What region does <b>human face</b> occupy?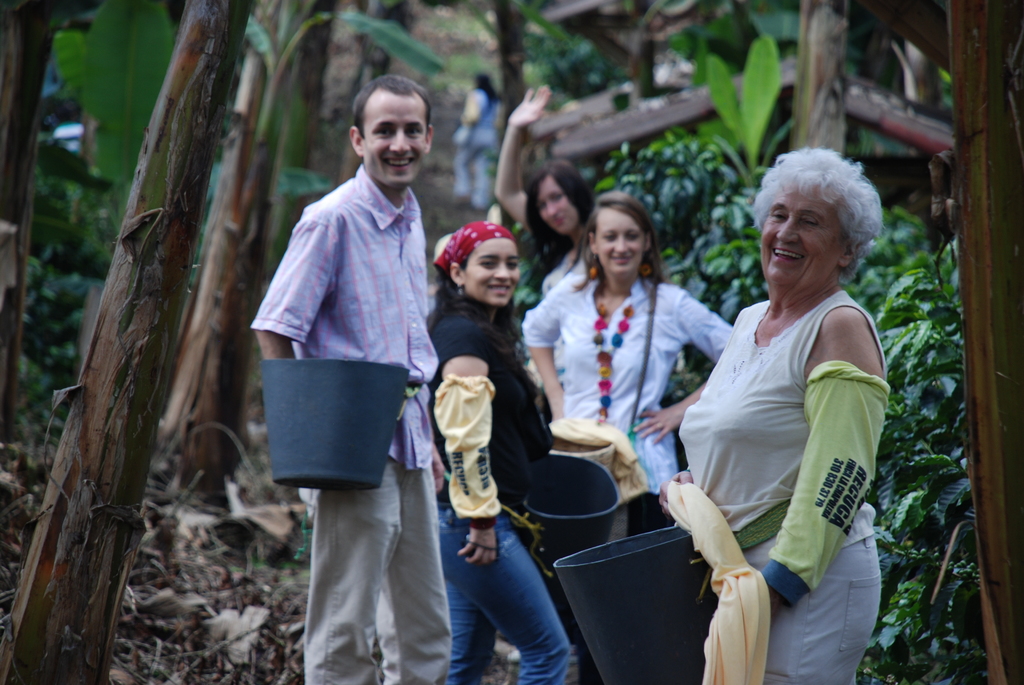
(left=361, top=90, right=426, bottom=182).
